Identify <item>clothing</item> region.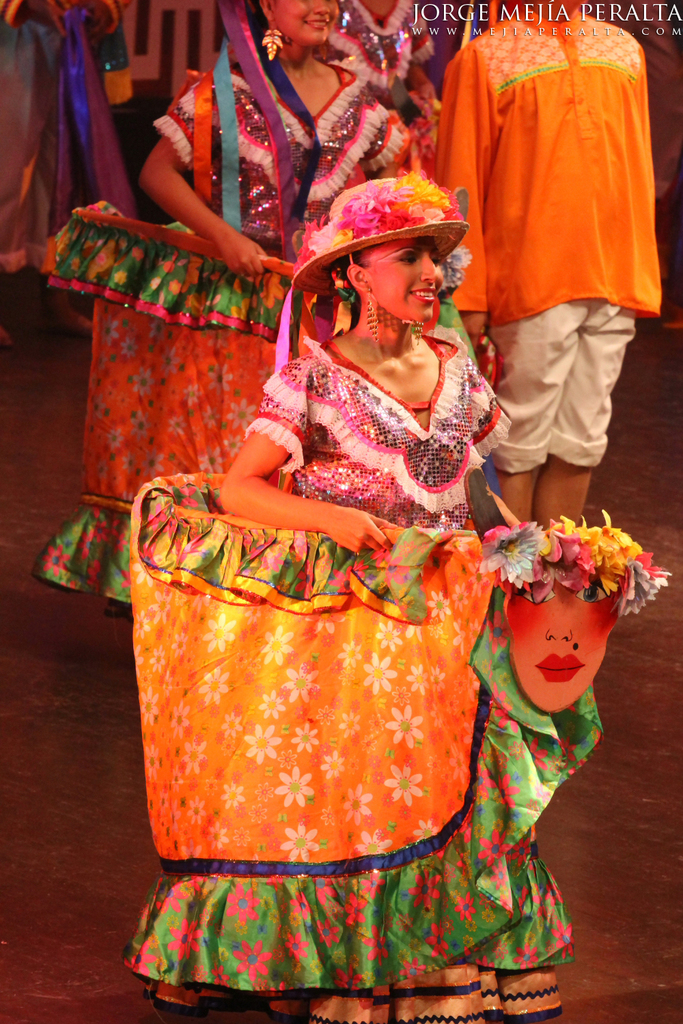
Region: <bbox>441, 10, 667, 455</bbox>.
